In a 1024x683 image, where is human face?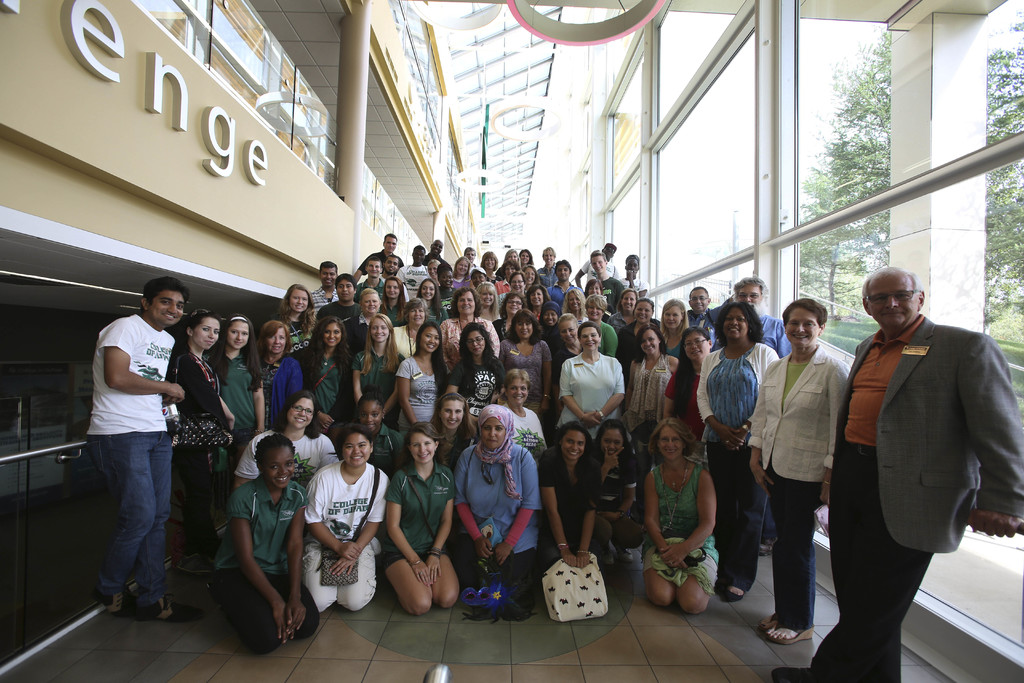
x1=454 y1=256 x2=472 y2=276.
